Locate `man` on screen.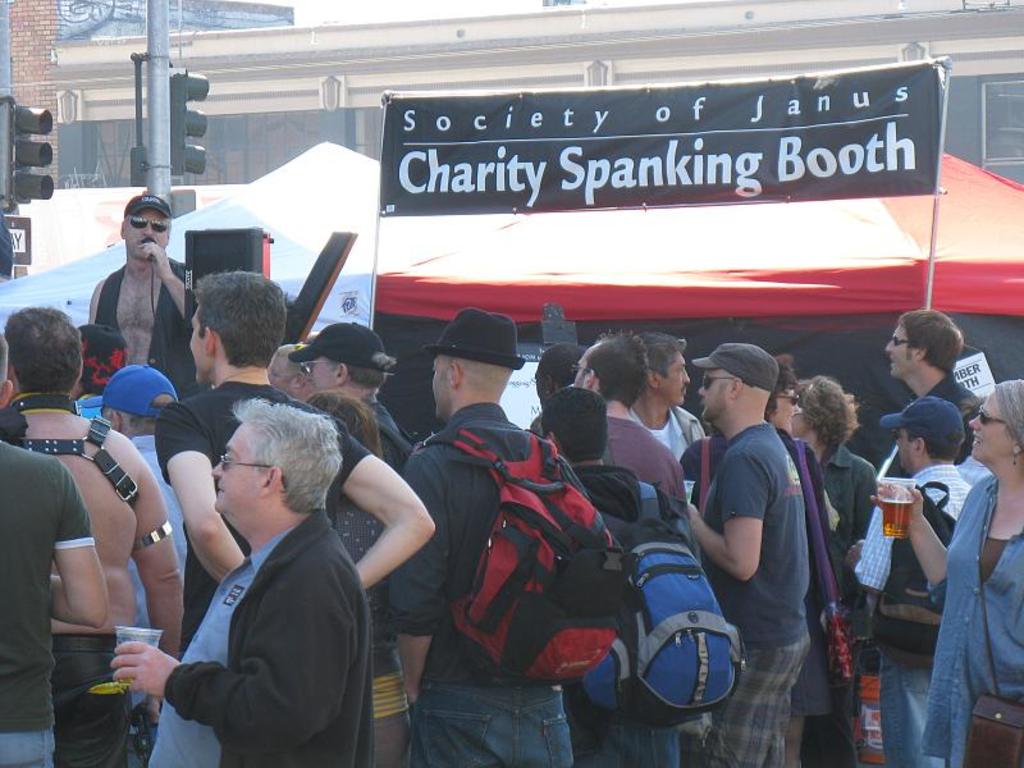
On screen at l=543, t=385, r=680, b=767.
